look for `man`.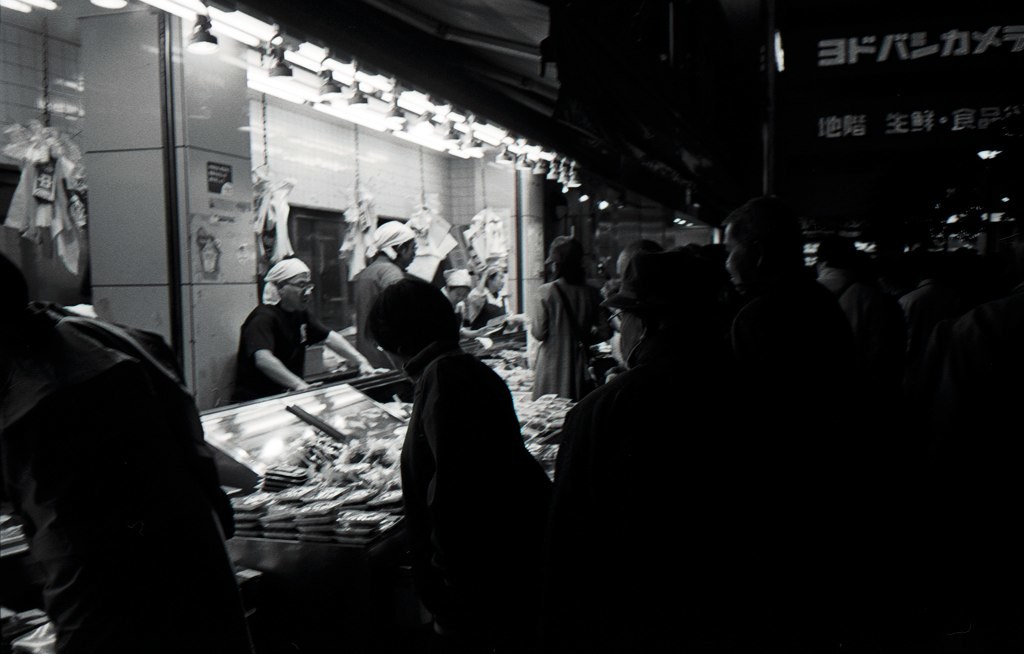
Found: BBox(233, 251, 391, 400).
